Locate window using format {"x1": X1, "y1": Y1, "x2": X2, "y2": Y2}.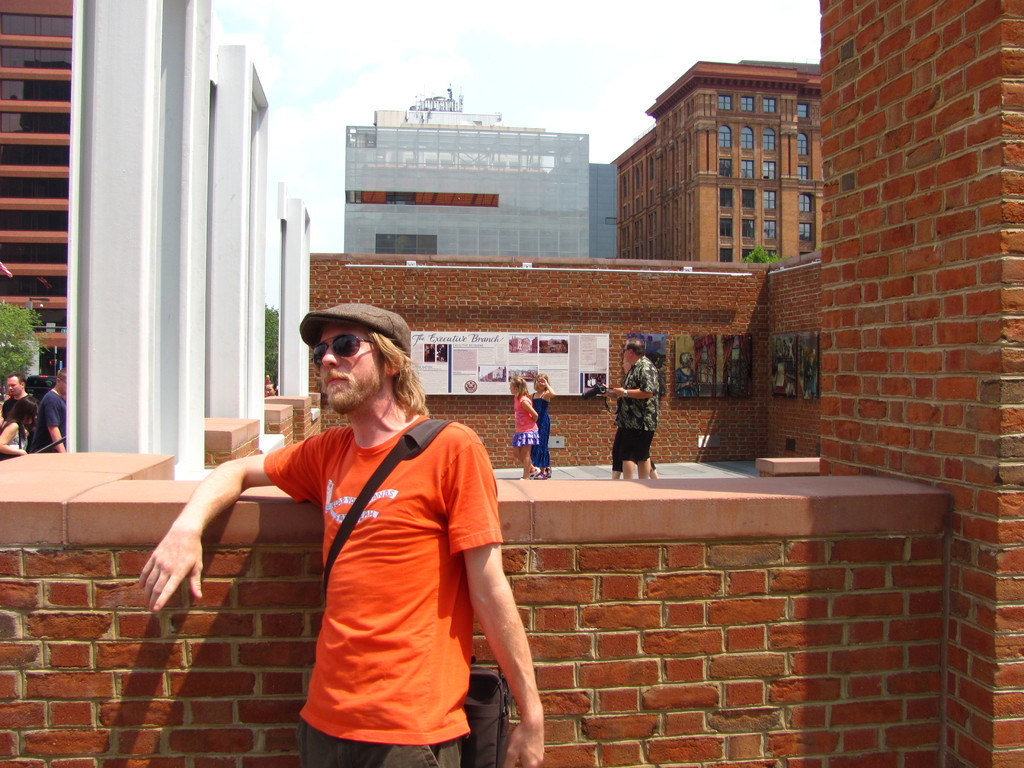
{"x1": 717, "y1": 95, "x2": 732, "y2": 112}.
